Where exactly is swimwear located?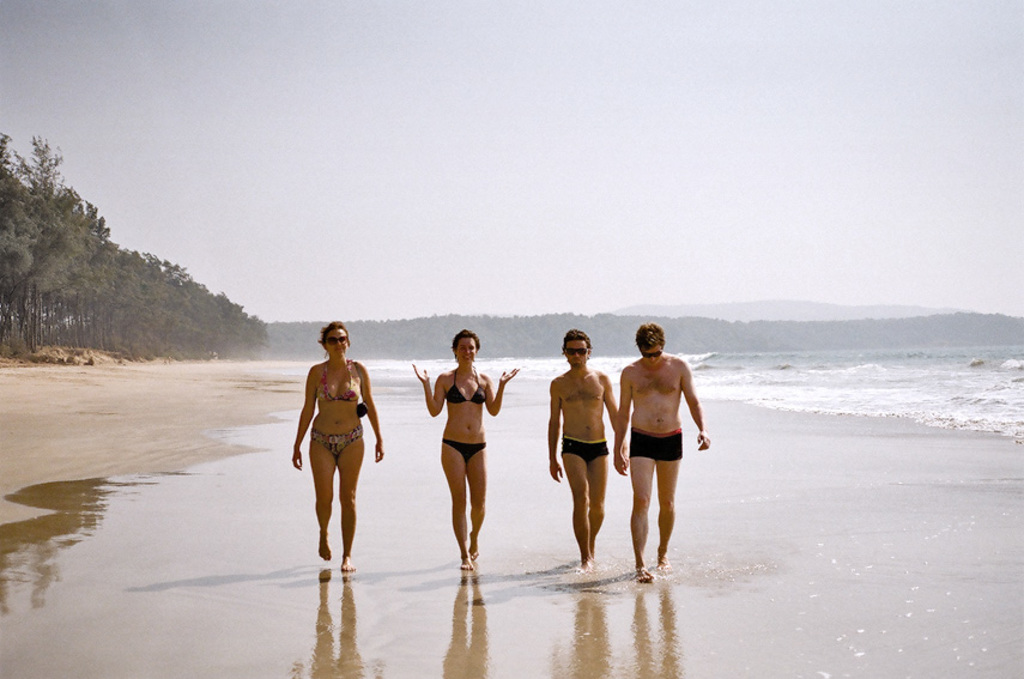
Its bounding box is (313,429,363,460).
